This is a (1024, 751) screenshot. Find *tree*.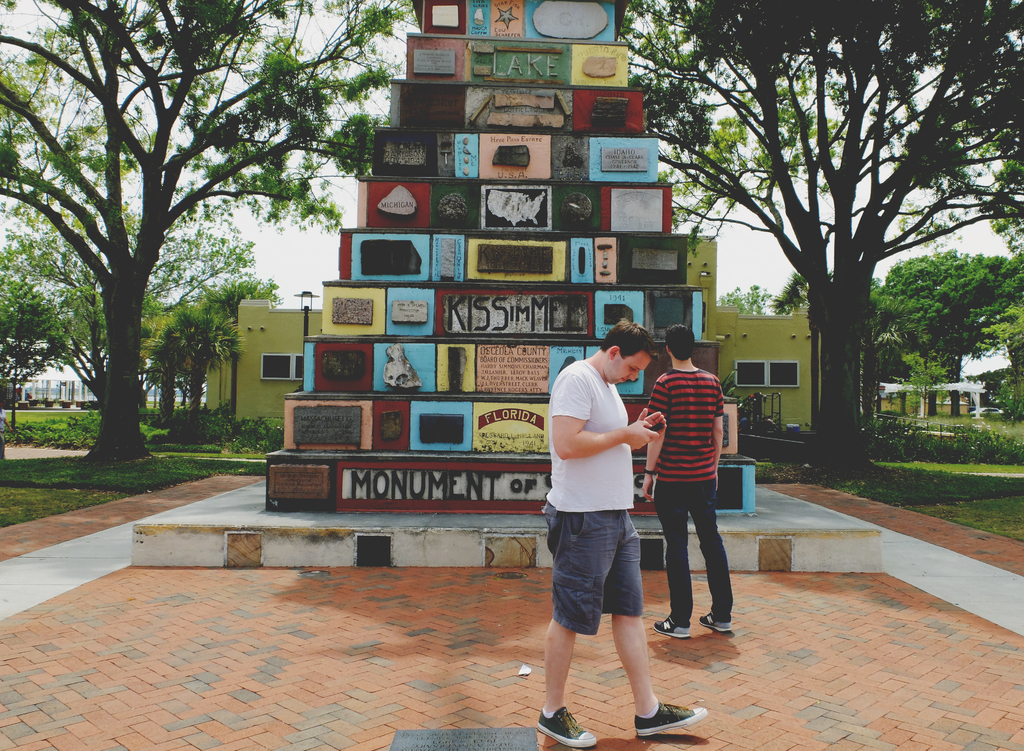
Bounding box: rect(877, 256, 1018, 416).
